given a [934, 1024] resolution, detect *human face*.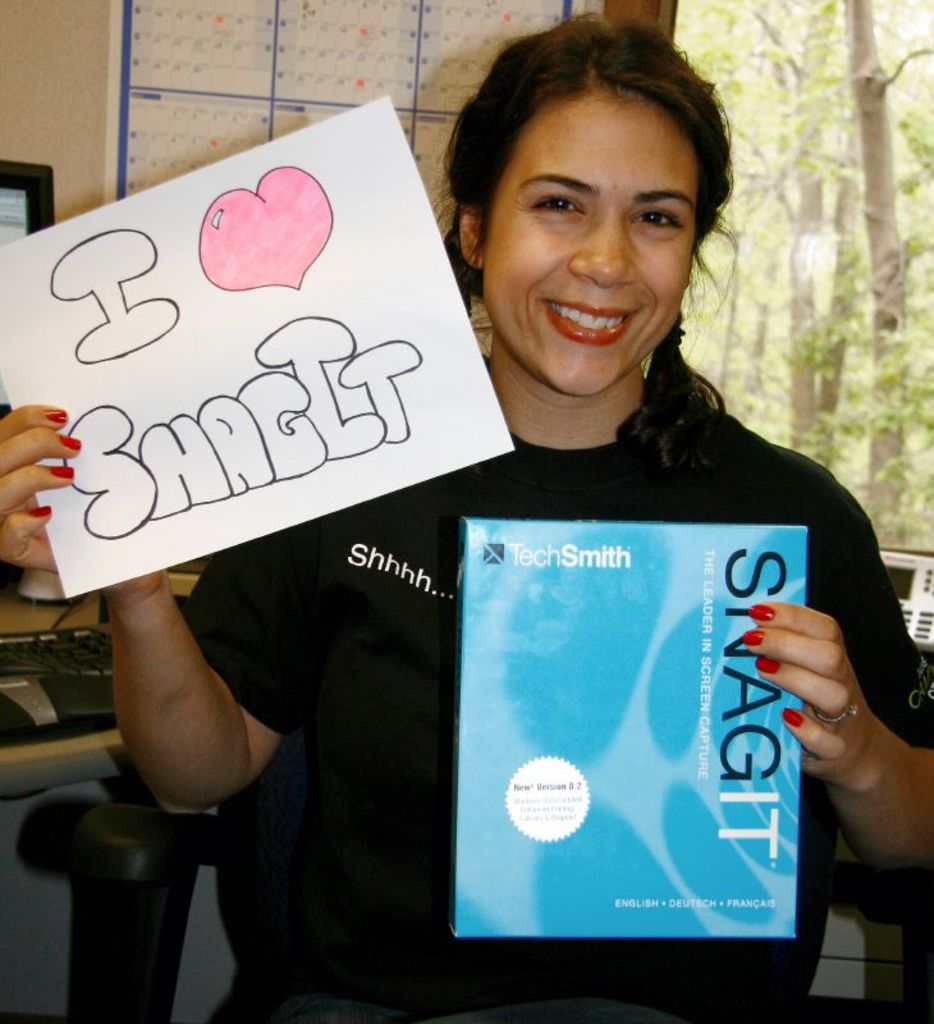
region(480, 87, 695, 390).
